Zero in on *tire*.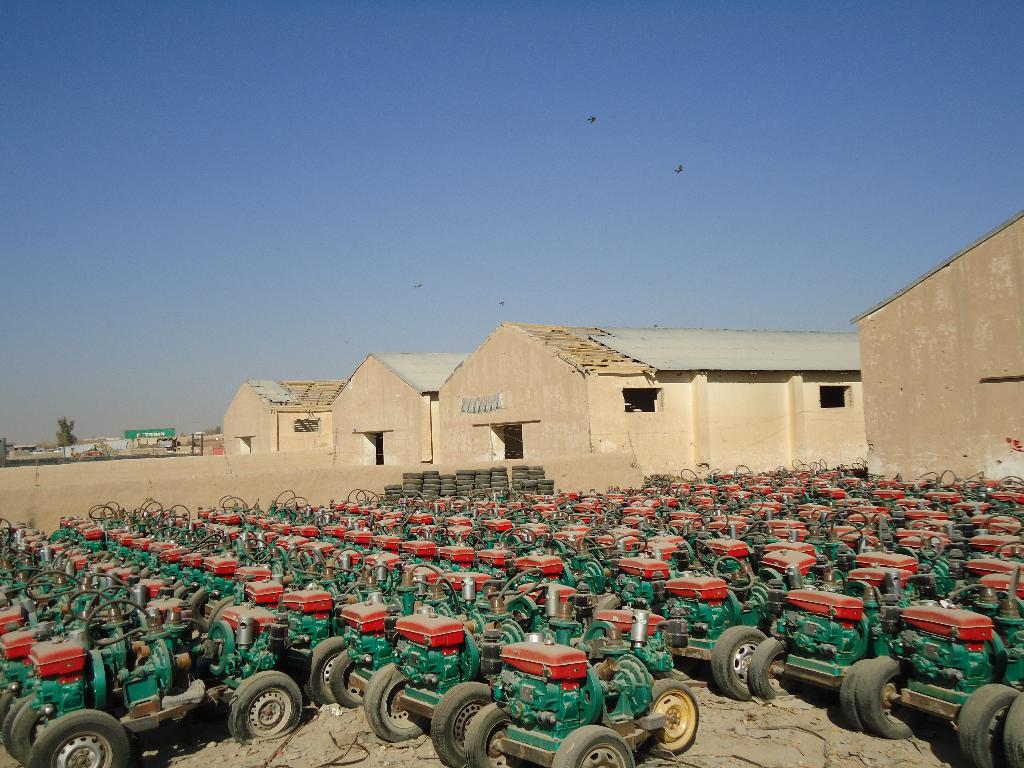
Zeroed in: Rect(7, 699, 33, 765).
